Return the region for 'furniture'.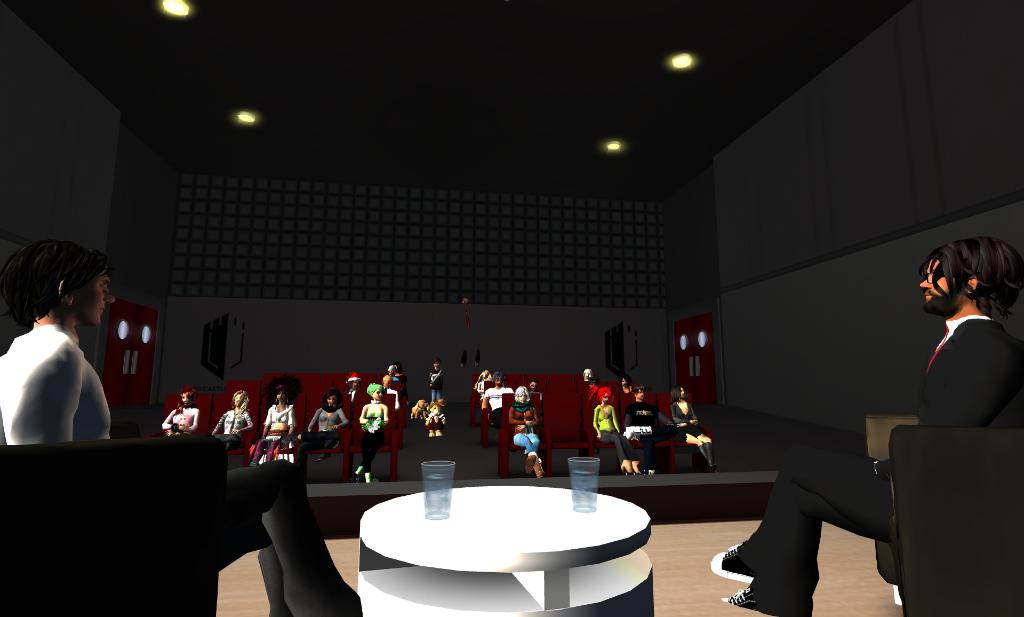
(0, 441, 228, 616).
